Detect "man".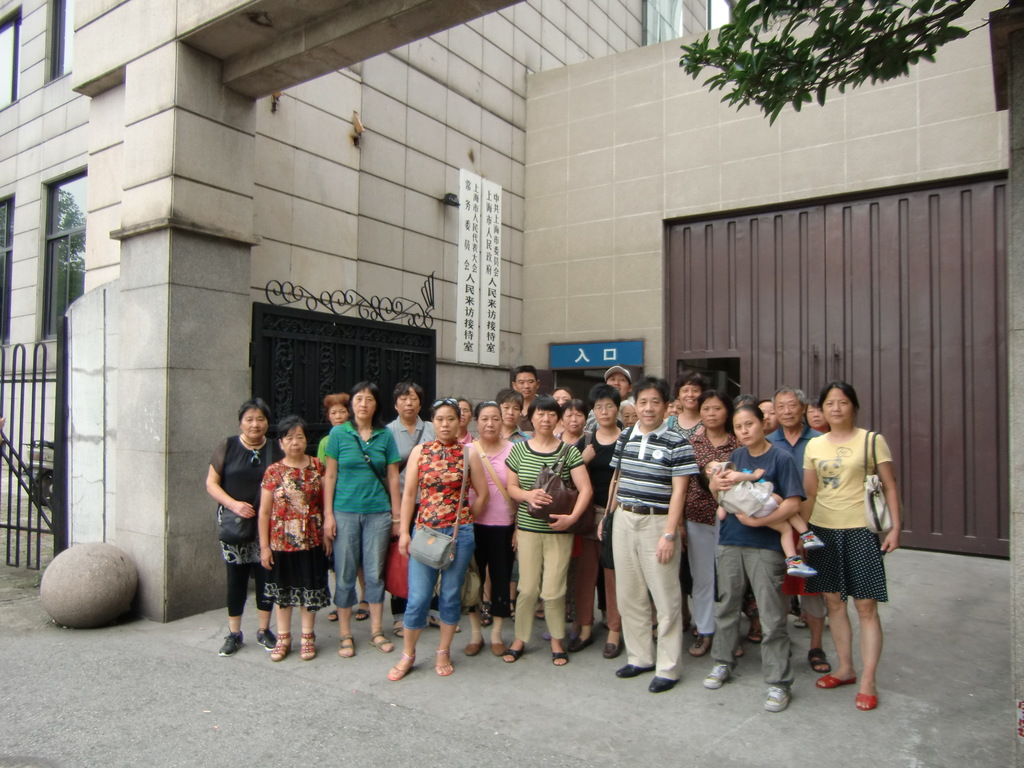
Detected at BBox(493, 363, 572, 626).
